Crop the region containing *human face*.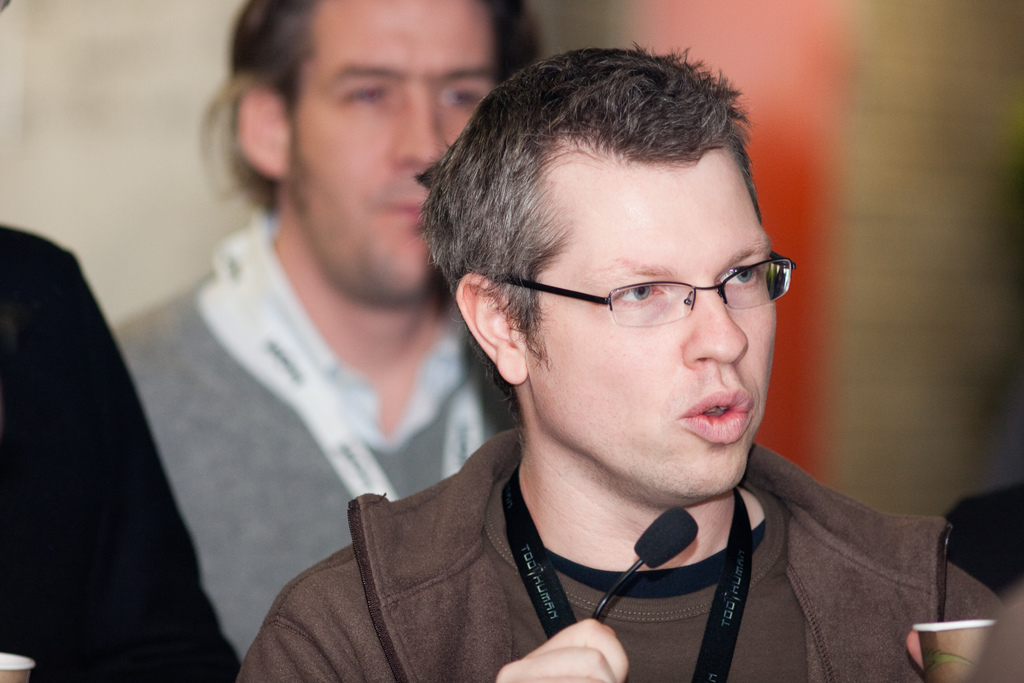
Crop region: (left=537, top=159, right=802, bottom=487).
